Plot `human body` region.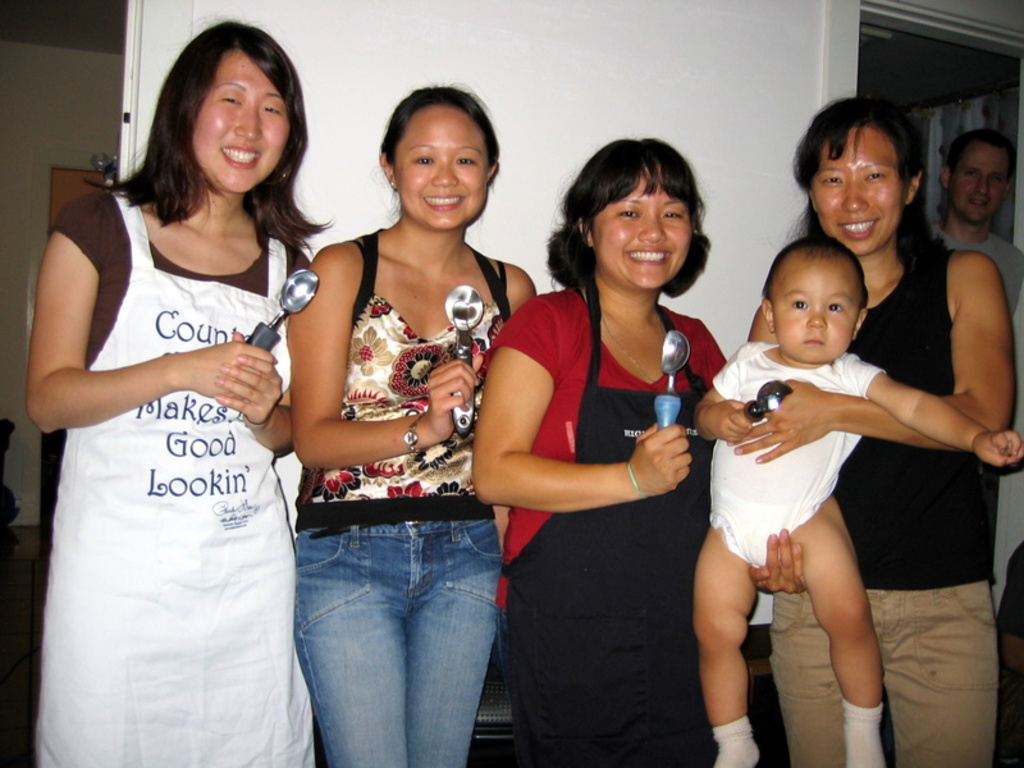
Plotted at 746 100 1014 762.
